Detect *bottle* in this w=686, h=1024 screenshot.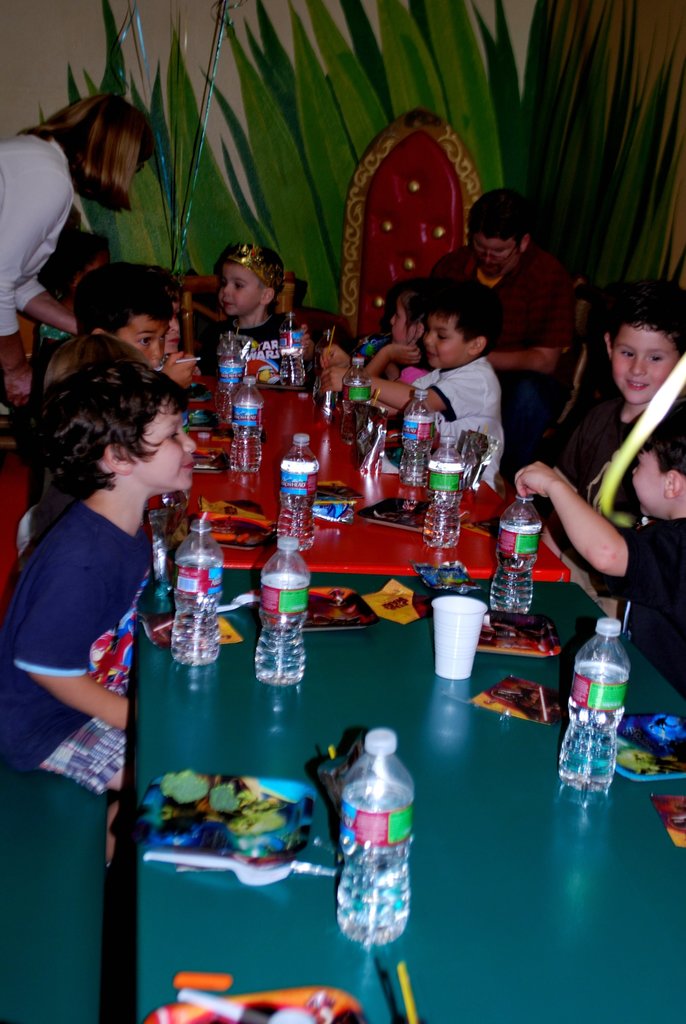
Detection: <bbox>218, 330, 239, 399</bbox>.
